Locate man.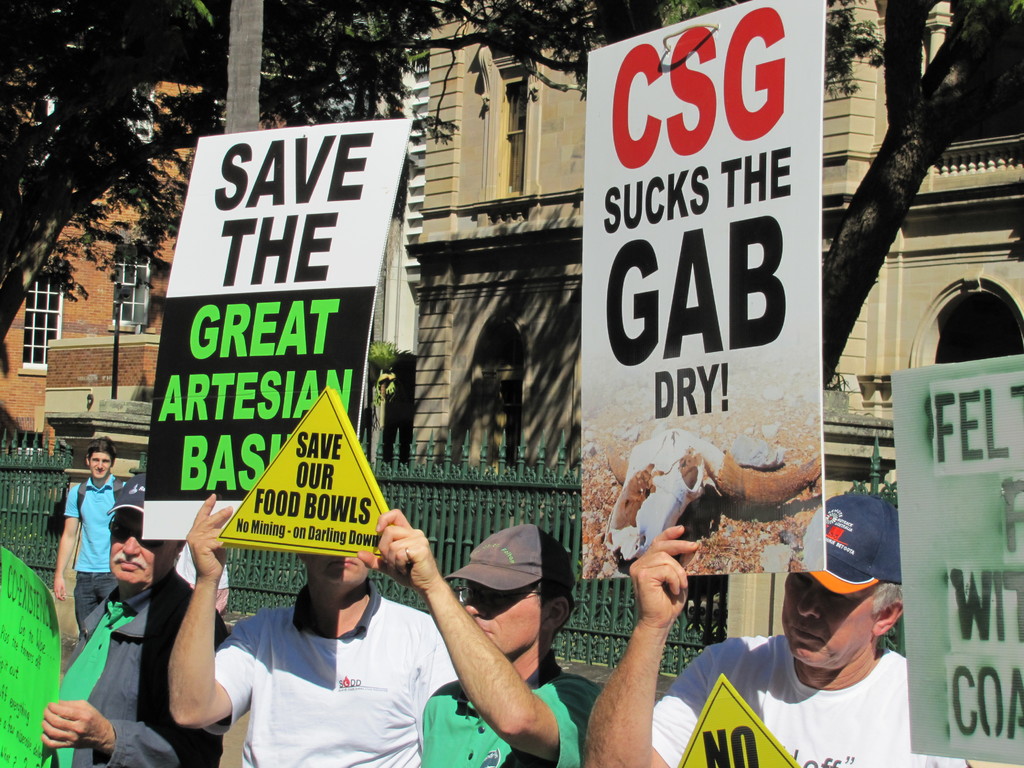
Bounding box: 50, 437, 136, 639.
